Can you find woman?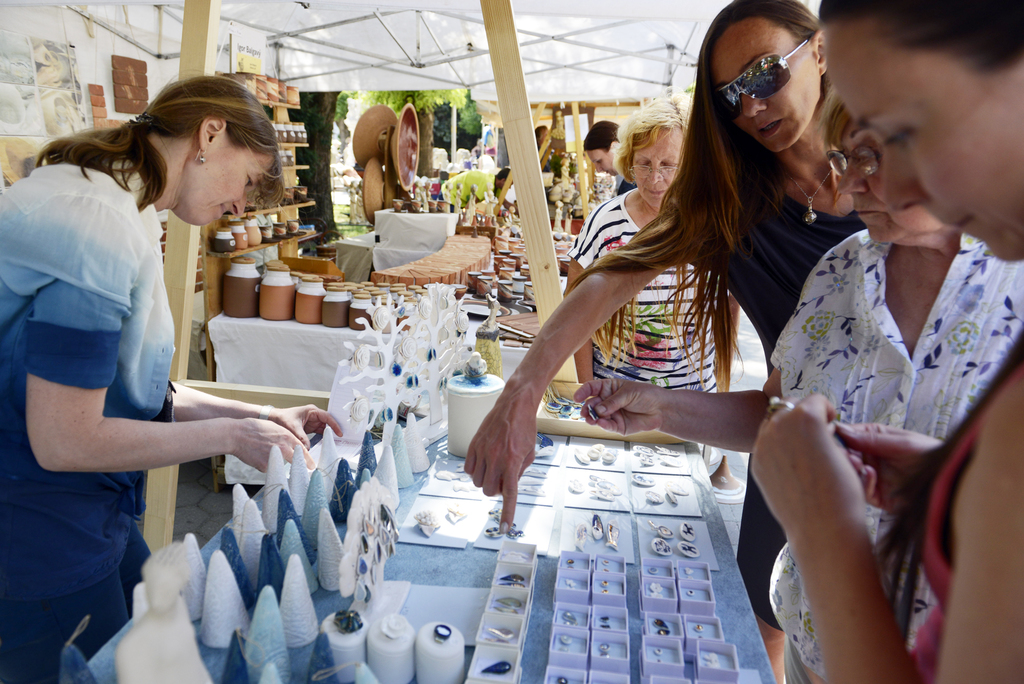
Yes, bounding box: <bbox>748, 0, 1023, 683</bbox>.
